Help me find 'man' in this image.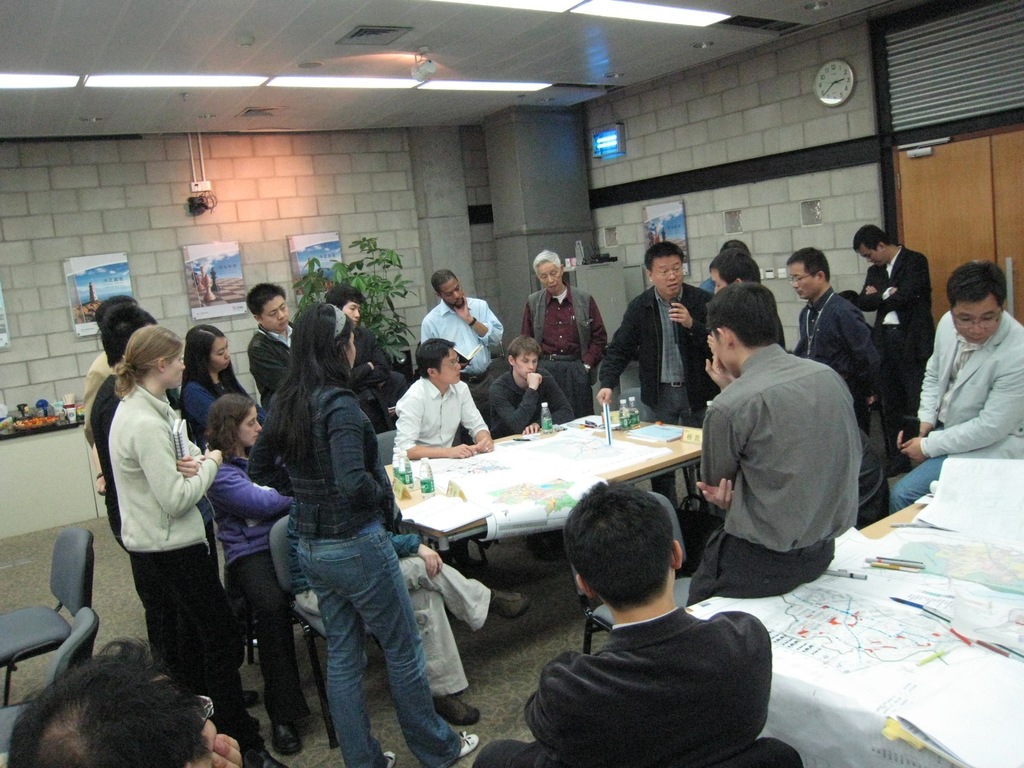
Found it: left=521, top=250, right=609, bottom=415.
